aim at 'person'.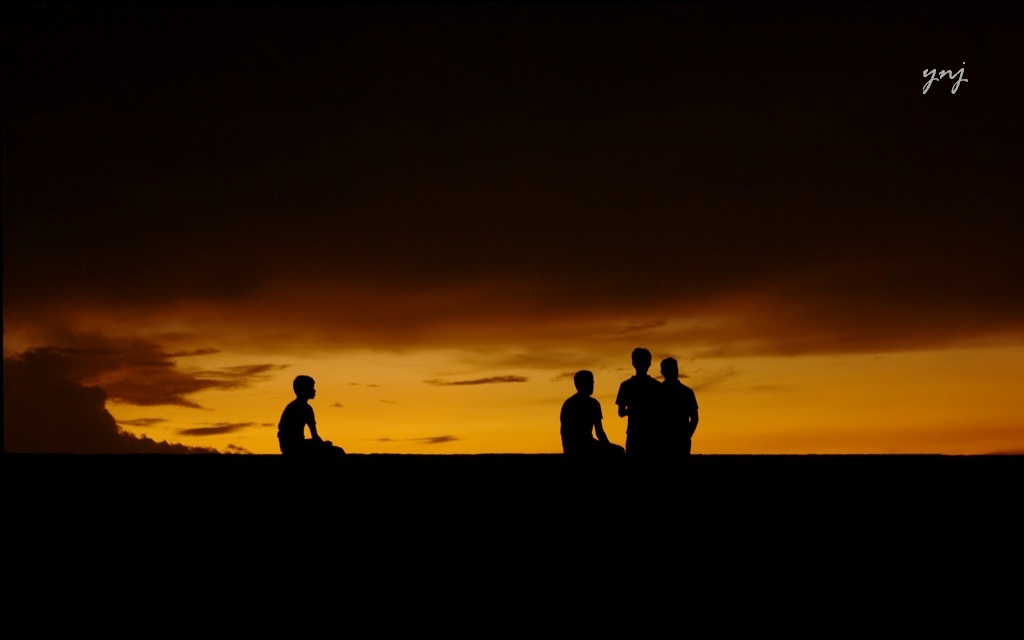
Aimed at (x1=664, y1=357, x2=699, y2=456).
